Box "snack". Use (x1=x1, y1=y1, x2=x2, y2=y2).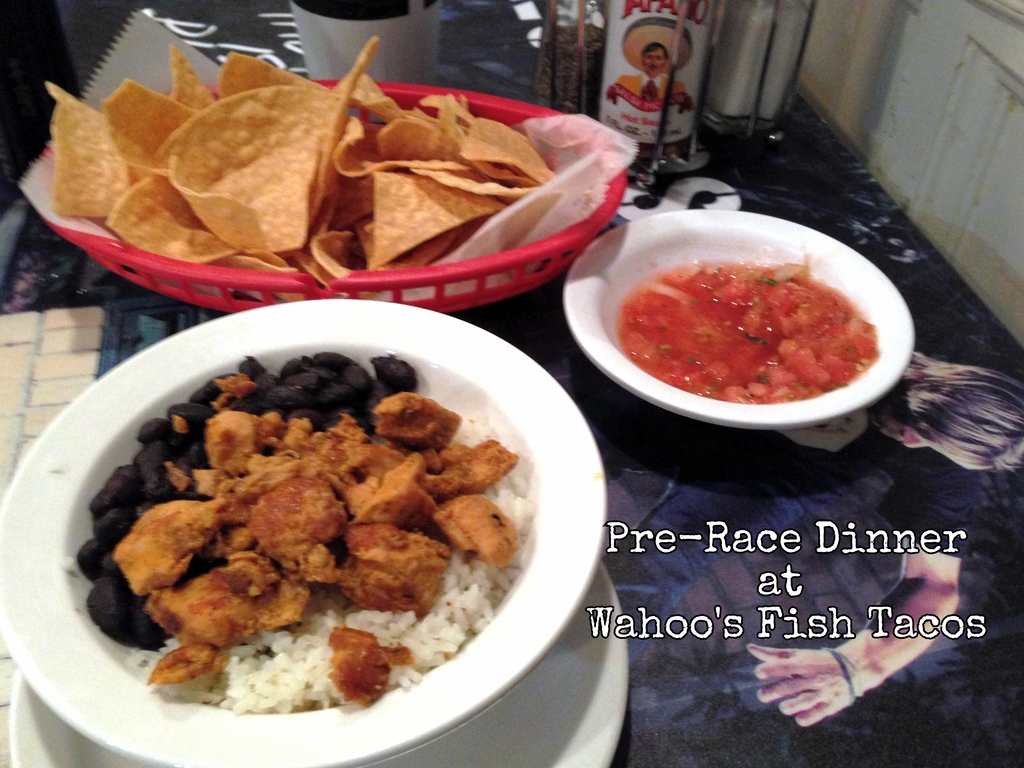
(x1=325, y1=627, x2=408, y2=706).
